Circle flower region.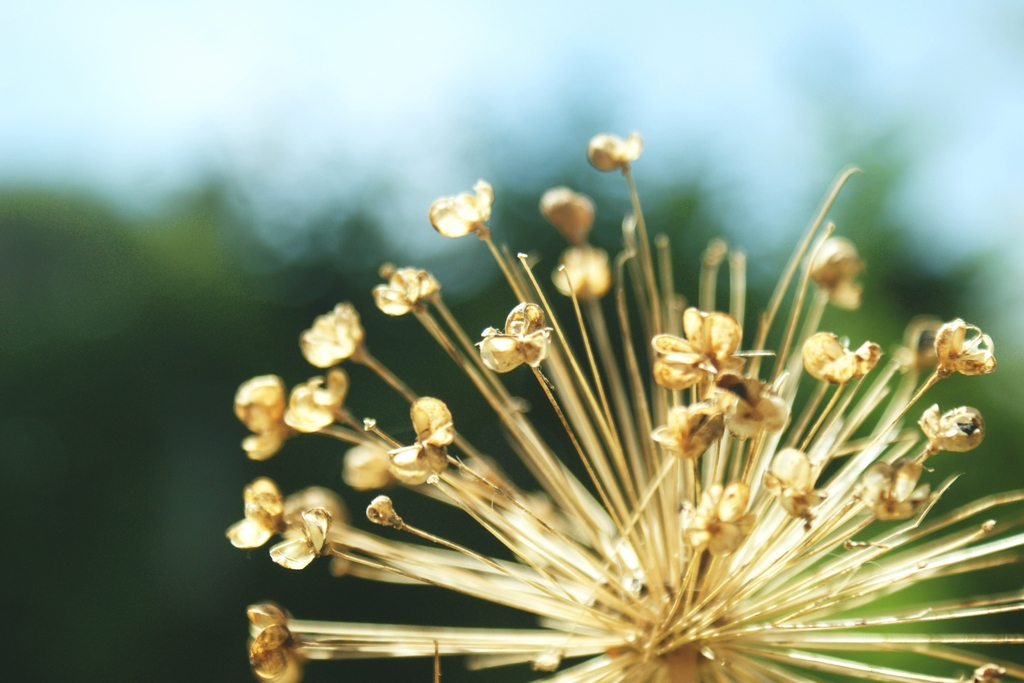
Region: left=244, top=602, right=302, bottom=682.
